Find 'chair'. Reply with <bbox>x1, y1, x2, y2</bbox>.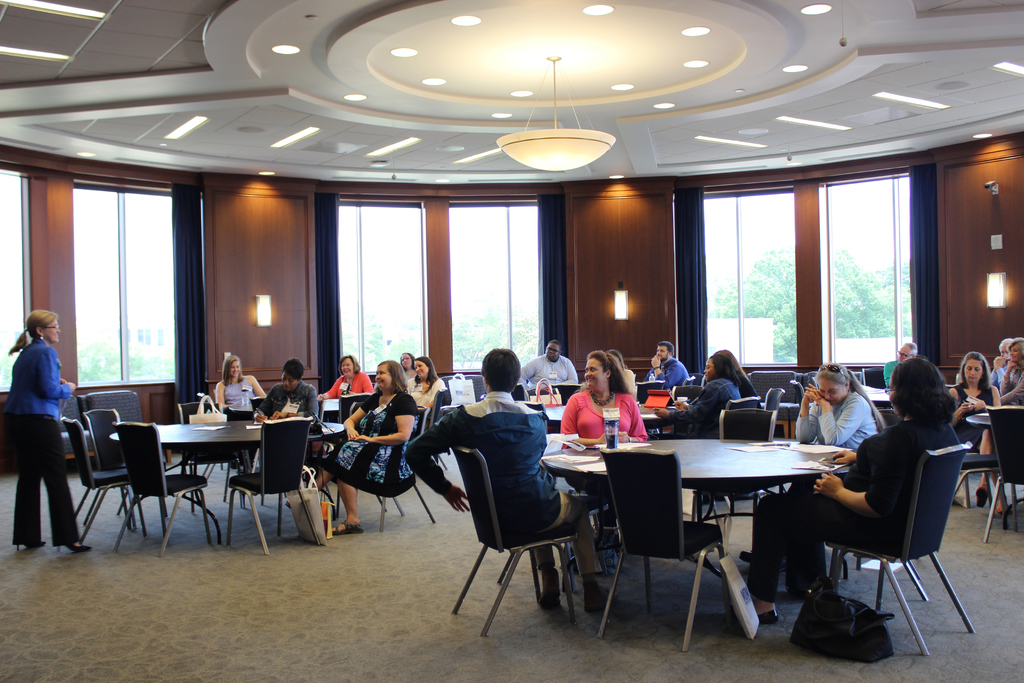
<bbox>719, 409, 772, 568</bbox>.
